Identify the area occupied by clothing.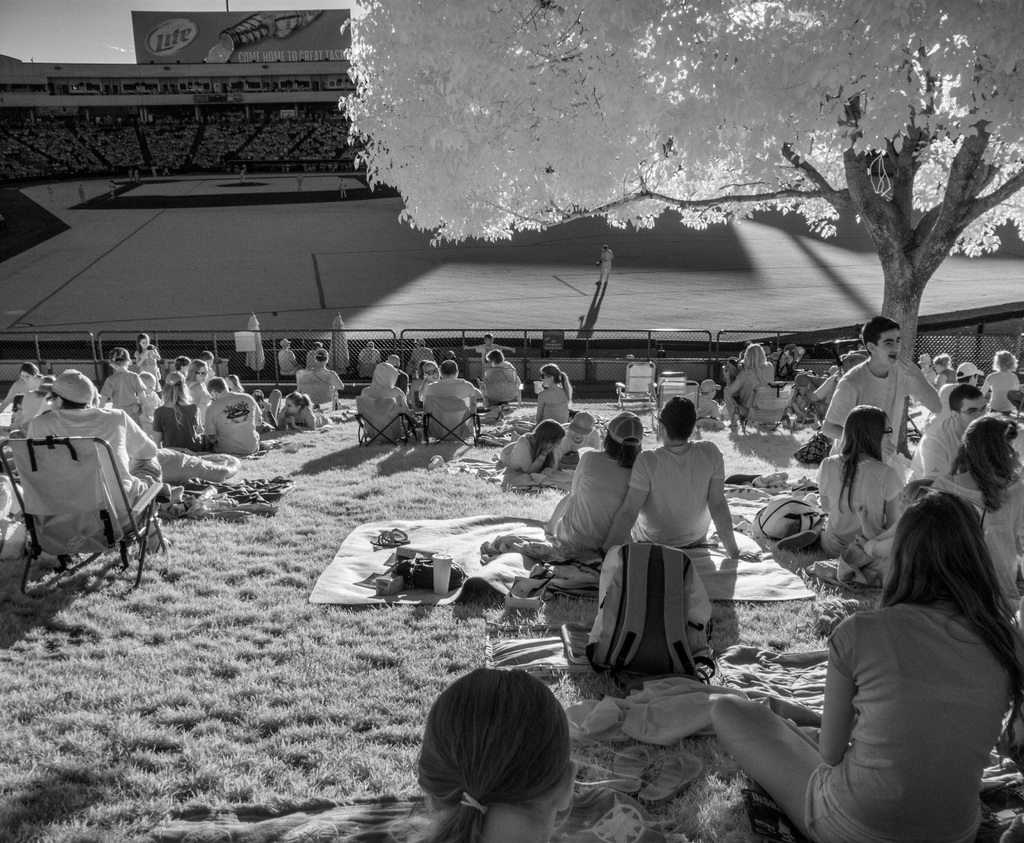
Area: BBox(797, 598, 1008, 830).
